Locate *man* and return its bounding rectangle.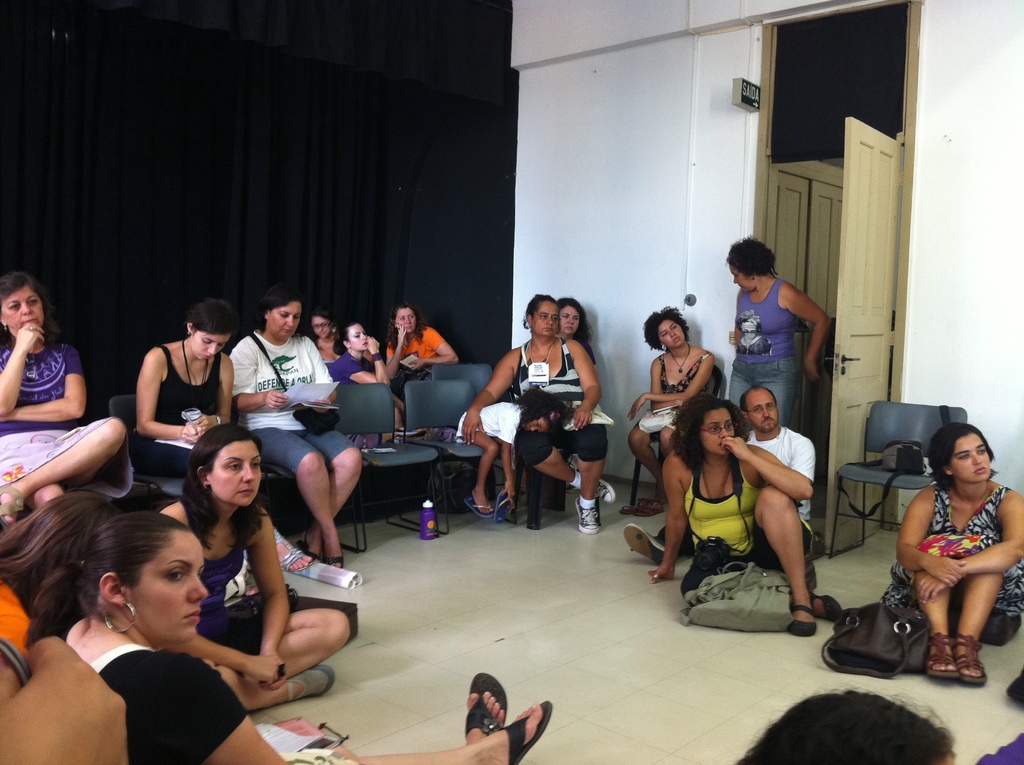
623, 386, 814, 568.
